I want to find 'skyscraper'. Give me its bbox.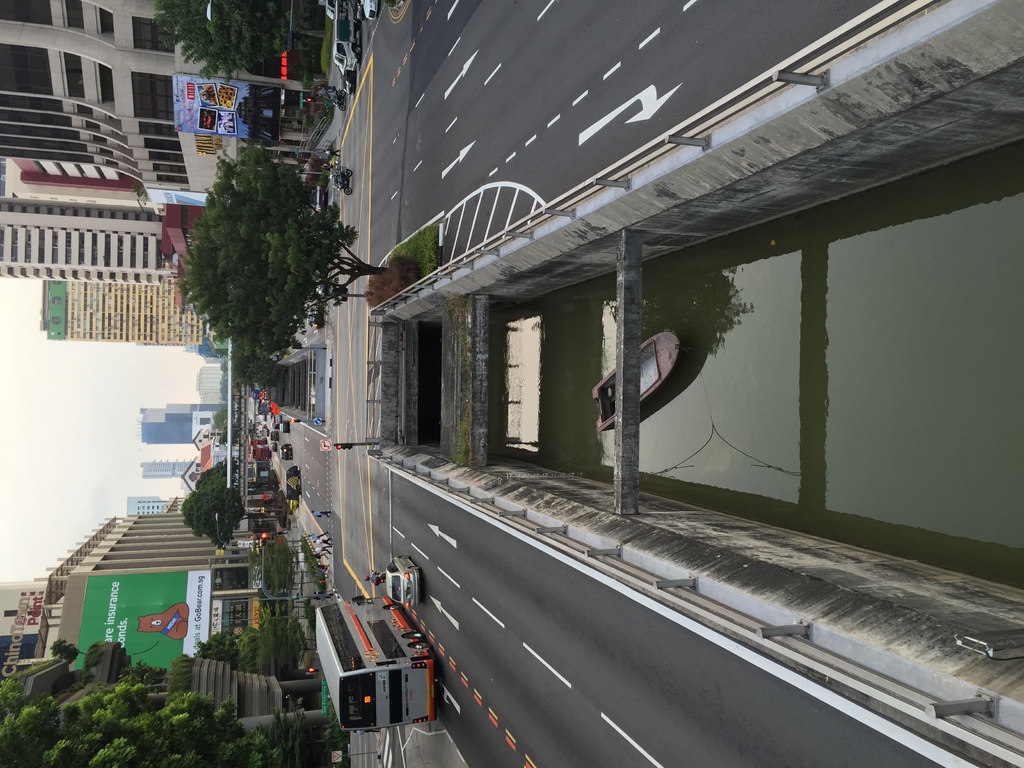
x1=0 y1=205 x2=186 y2=286.
